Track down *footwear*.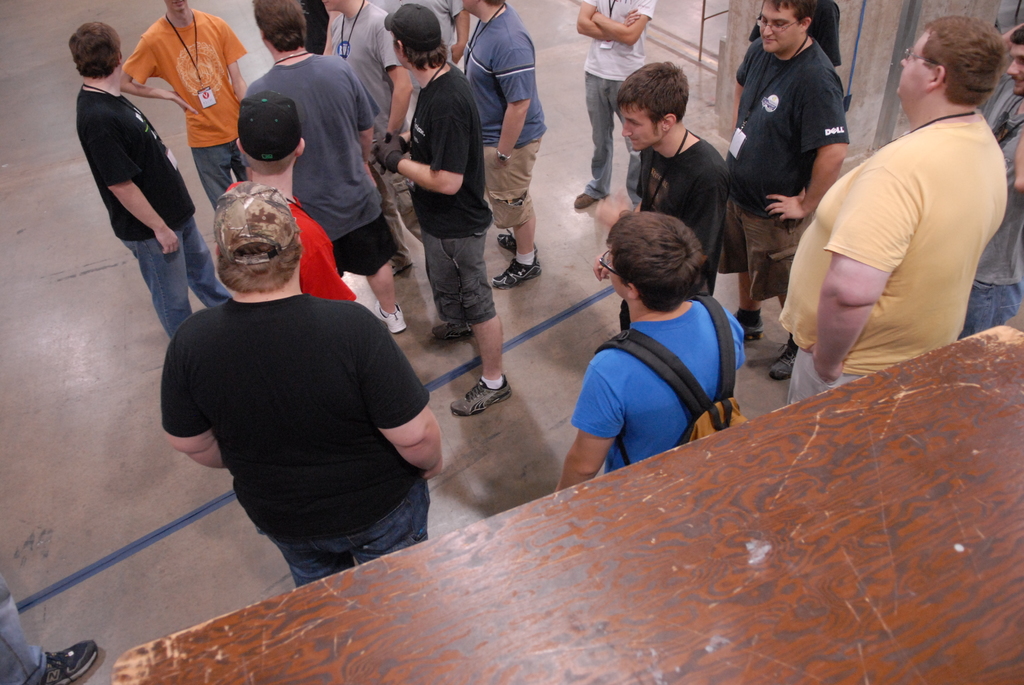
Tracked to Rect(38, 637, 93, 684).
